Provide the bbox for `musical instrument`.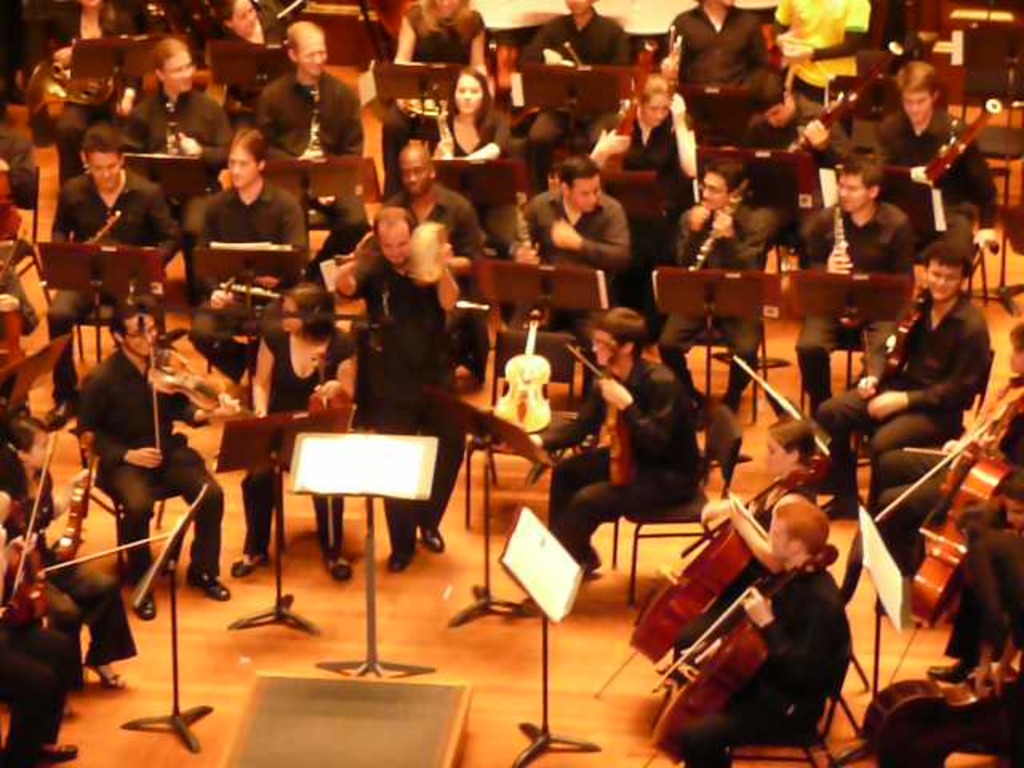
select_region(910, 94, 1002, 189).
